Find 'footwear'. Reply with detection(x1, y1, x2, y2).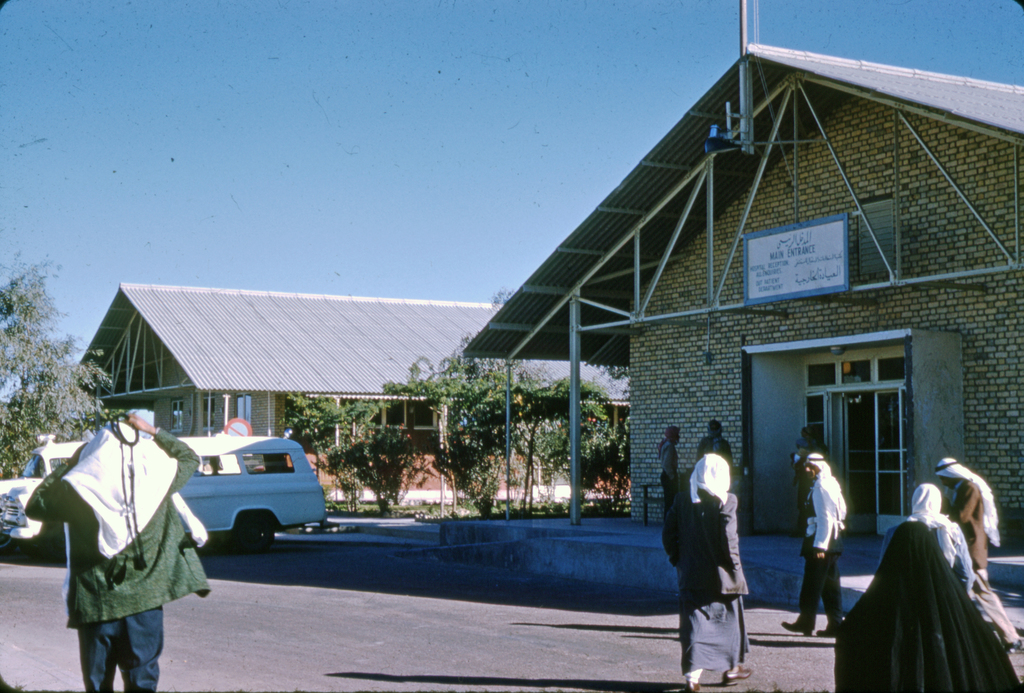
detection(816, 627, 836, 637).
